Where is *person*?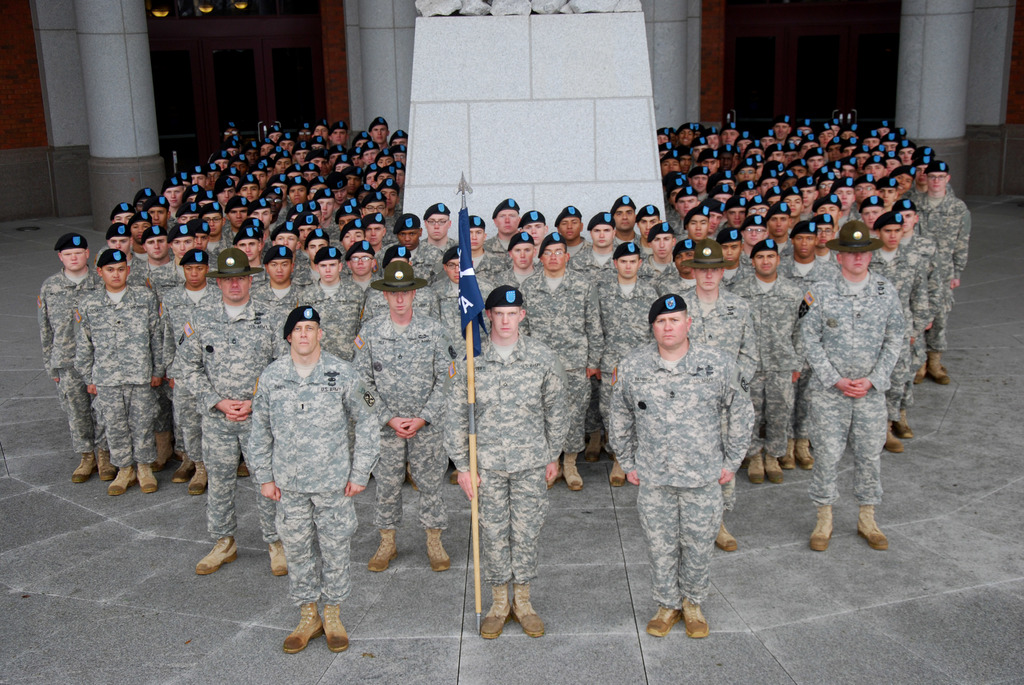
box(391, 145, 404, 166).
